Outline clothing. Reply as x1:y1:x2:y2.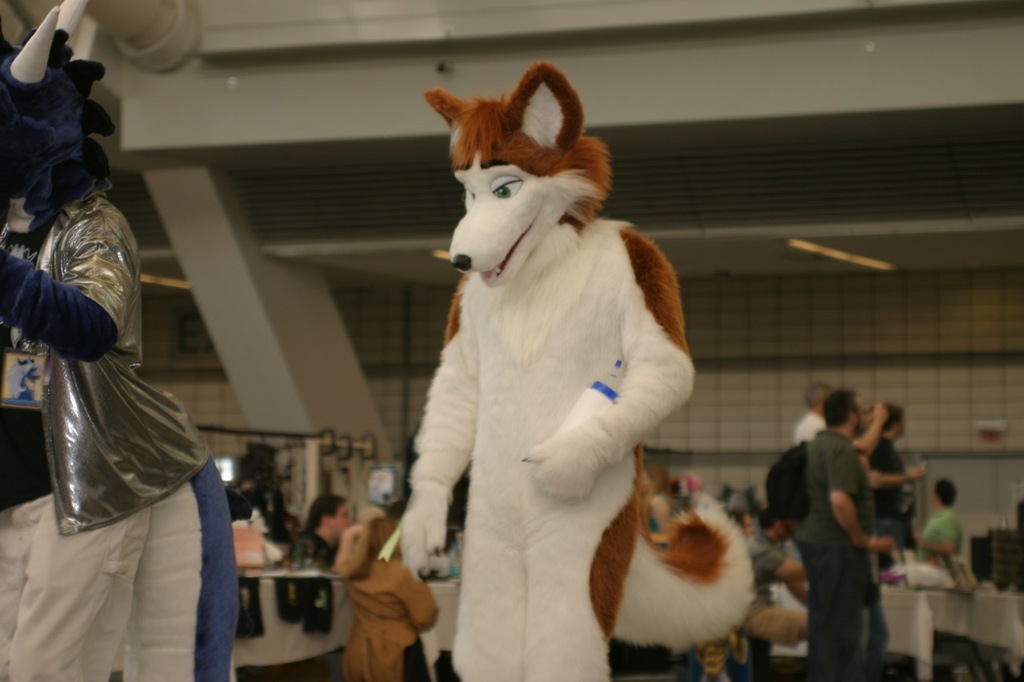
769:409:881:681.
